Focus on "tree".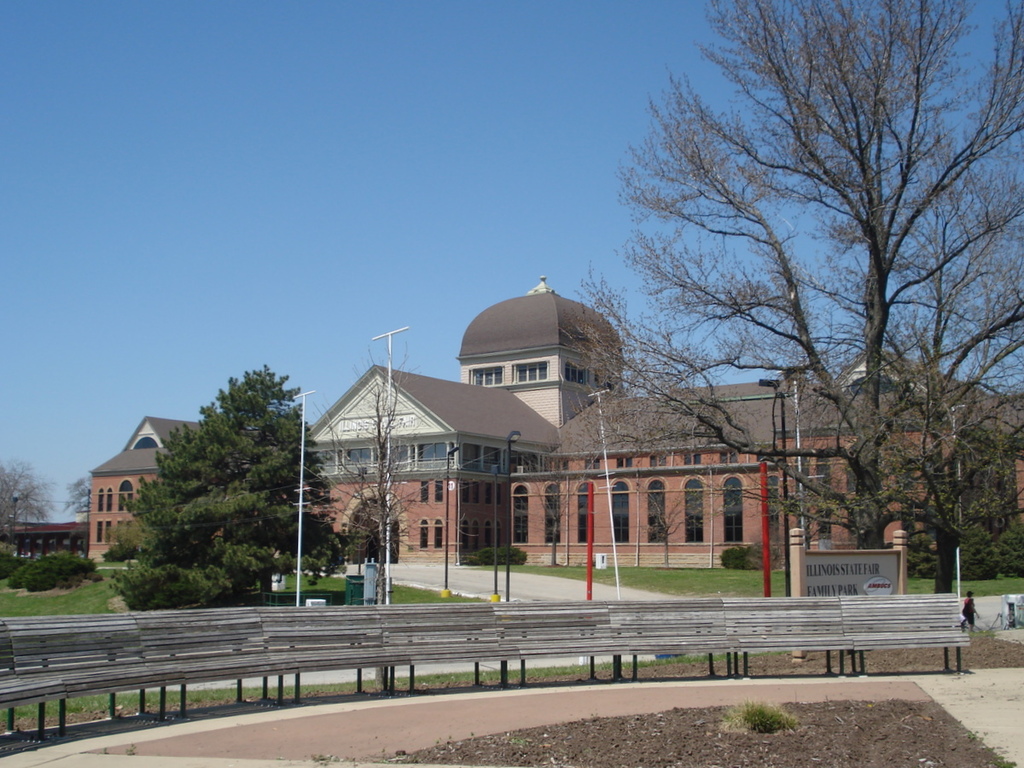
Focused at <region>538, 0, 1023, 550</region>.
